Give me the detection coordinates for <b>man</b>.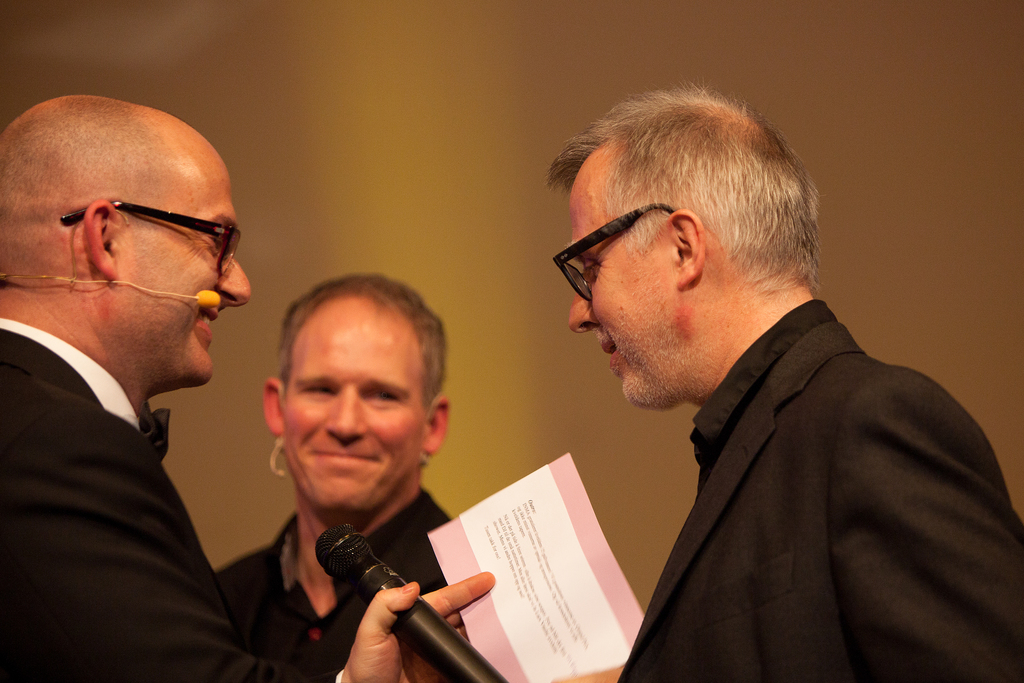
[0, 93, 506, 682].
